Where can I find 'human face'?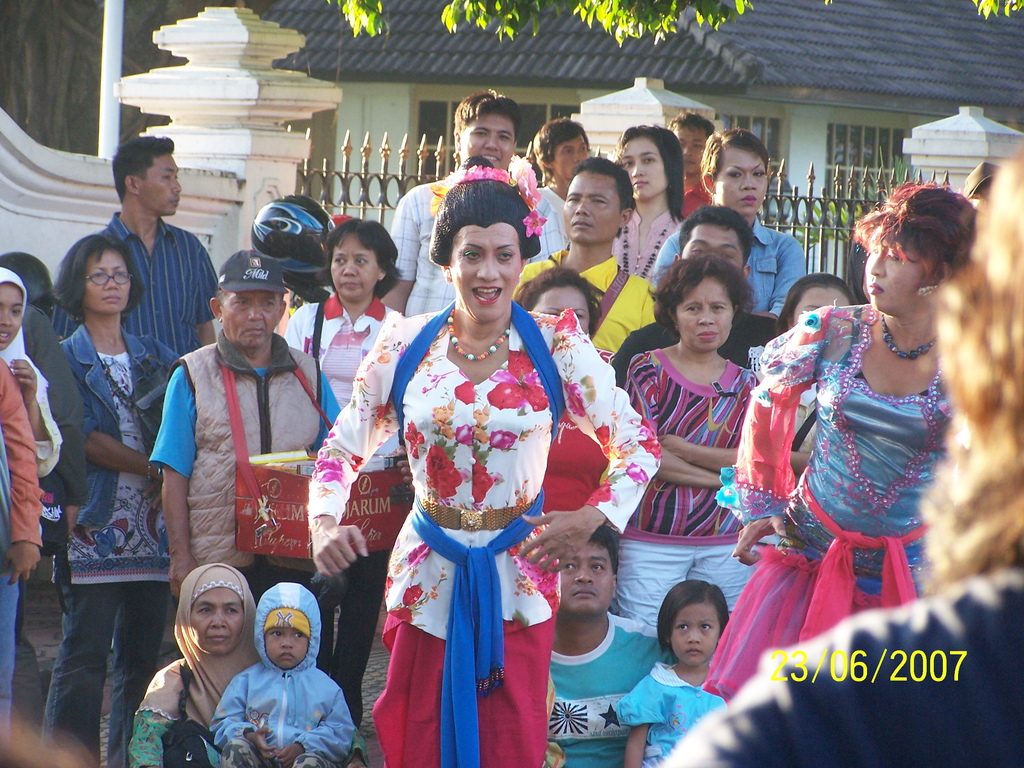
You can find it at 225/291/279/352.
